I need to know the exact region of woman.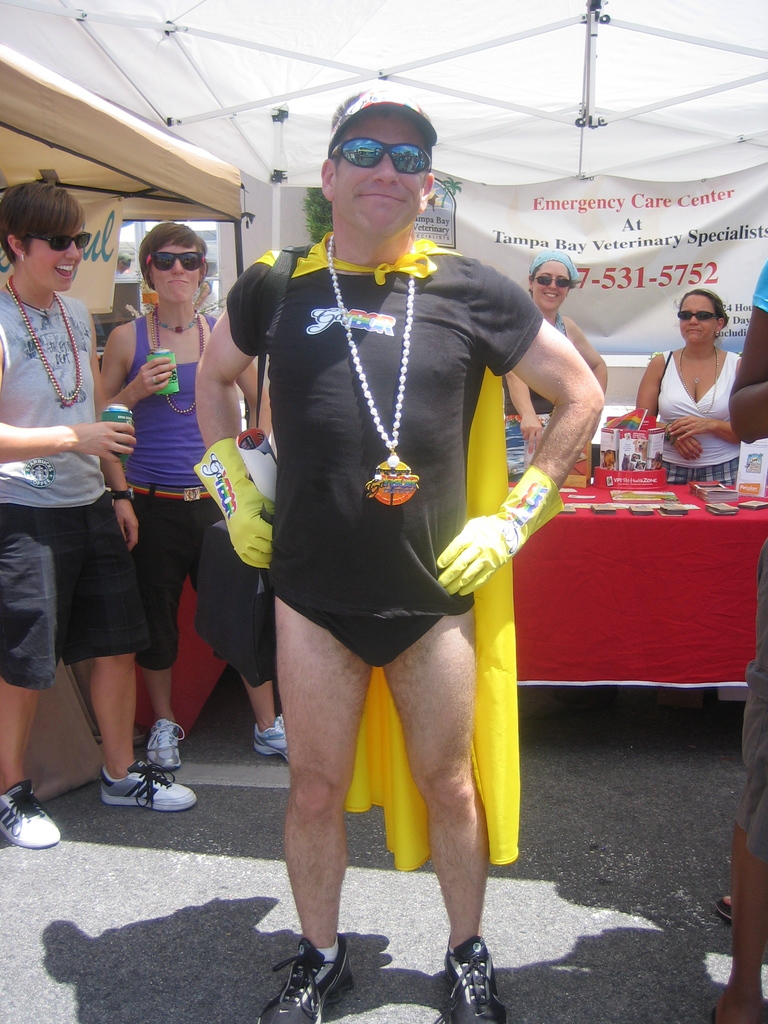
Region: 97/225/291/772.
